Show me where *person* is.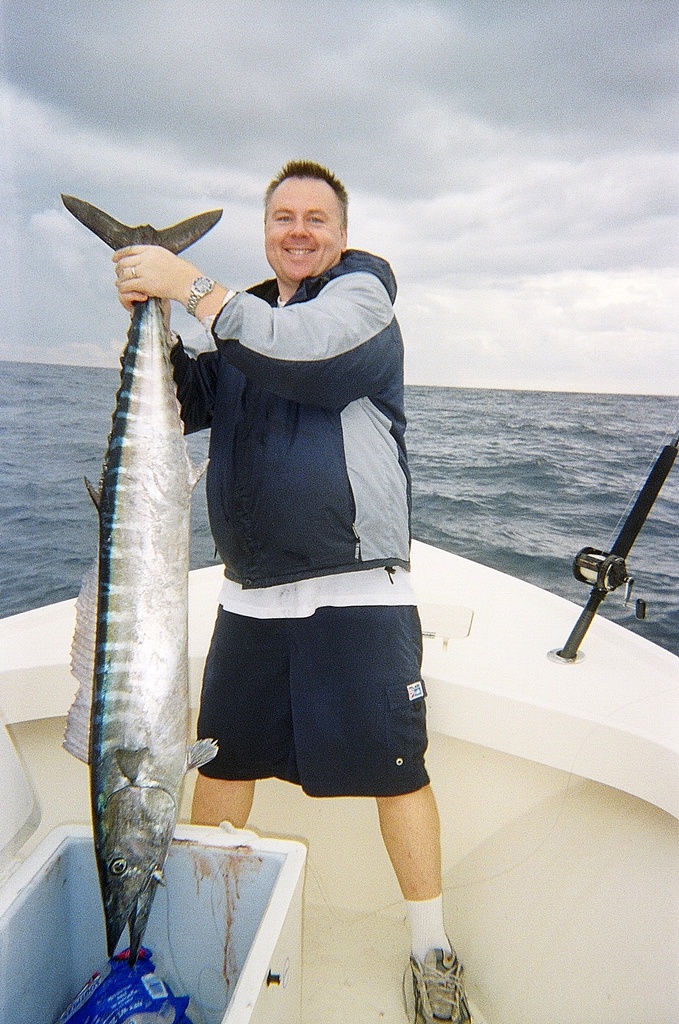
*person* is at (left=133, top=125, right=444, bottom=976).
